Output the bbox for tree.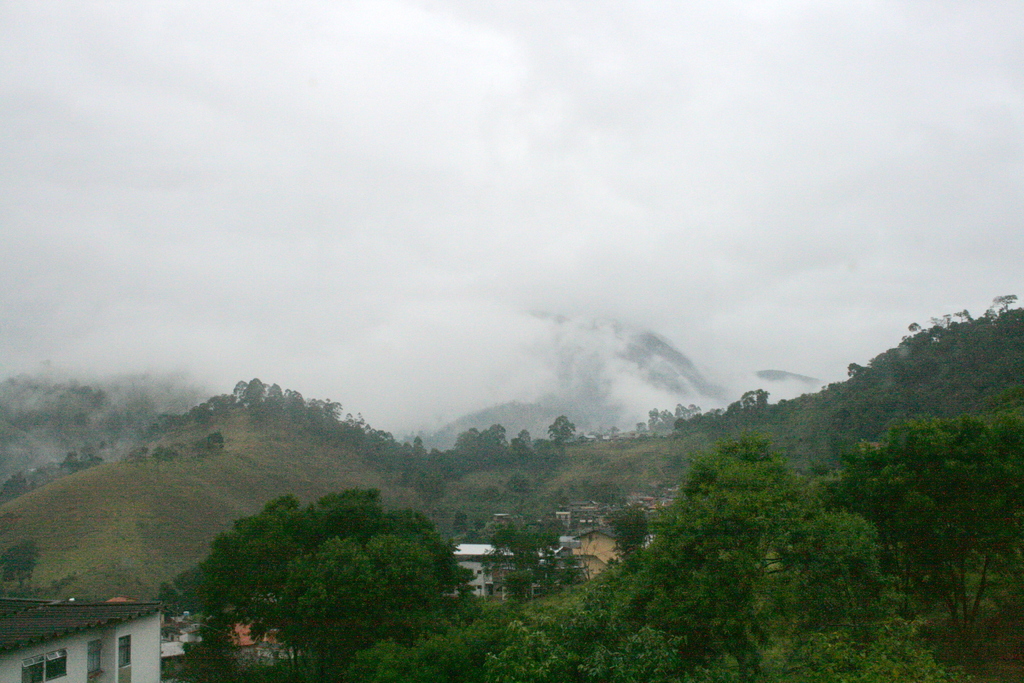
bbox(541, 410, 577, 457).
